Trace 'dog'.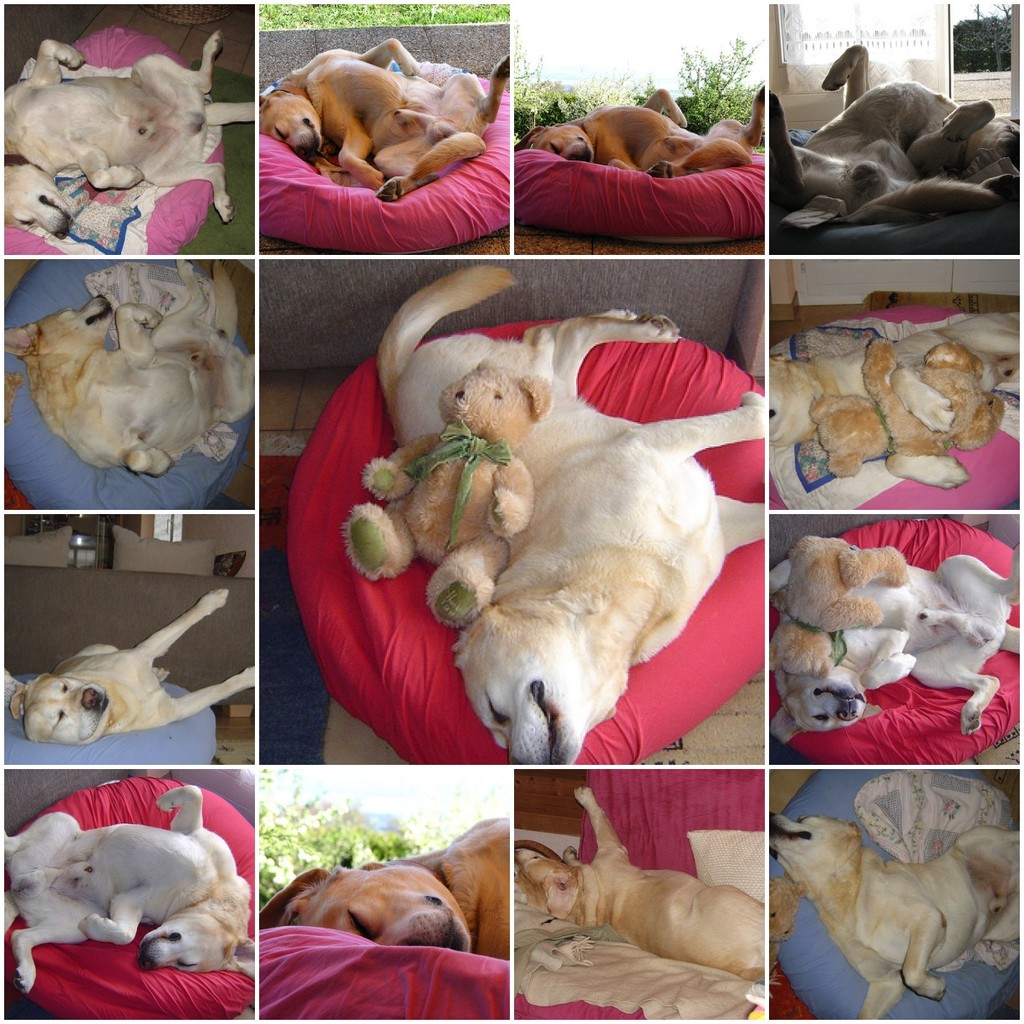
Traced to detection(770, 812, 1023, 1023).
